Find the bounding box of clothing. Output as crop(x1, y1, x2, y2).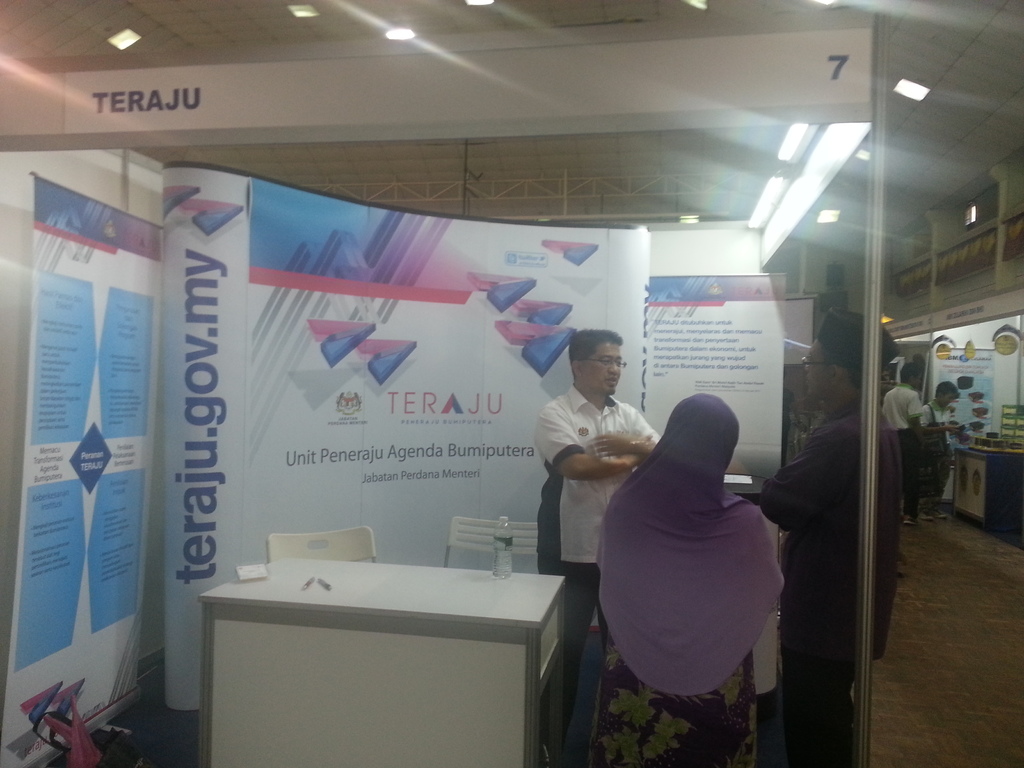
crop(580, 404, 787, 767).
